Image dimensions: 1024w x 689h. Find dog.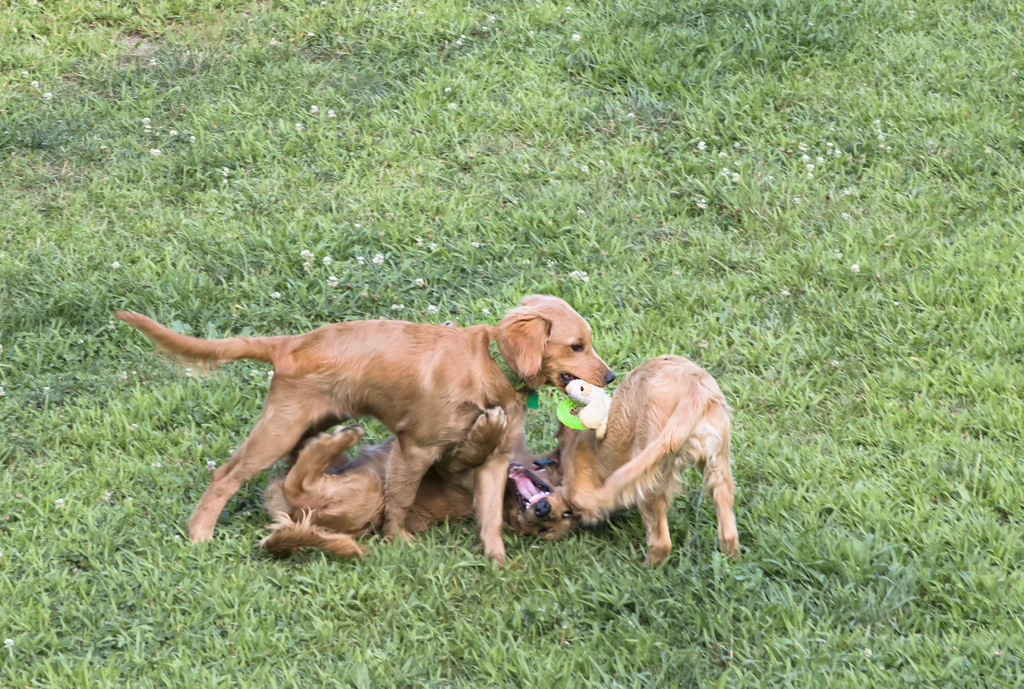
<bbox>252, 423, 577, 561</bbox>.
